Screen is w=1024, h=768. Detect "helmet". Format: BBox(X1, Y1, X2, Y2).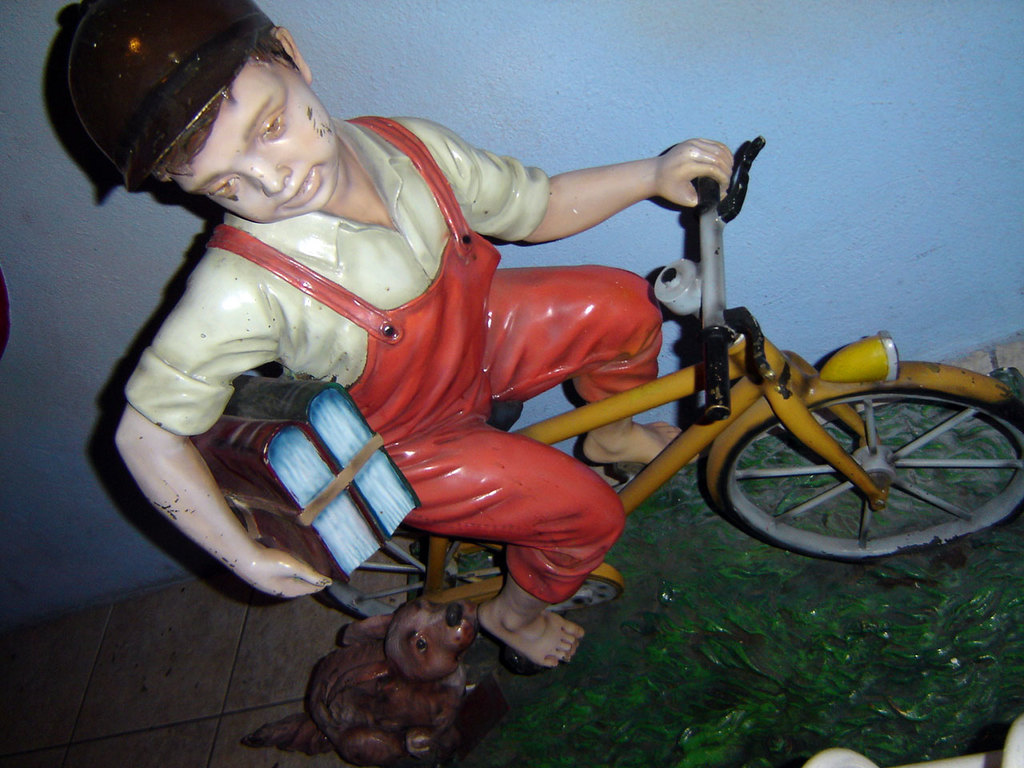
BBox(44, 0, 298, 206).
